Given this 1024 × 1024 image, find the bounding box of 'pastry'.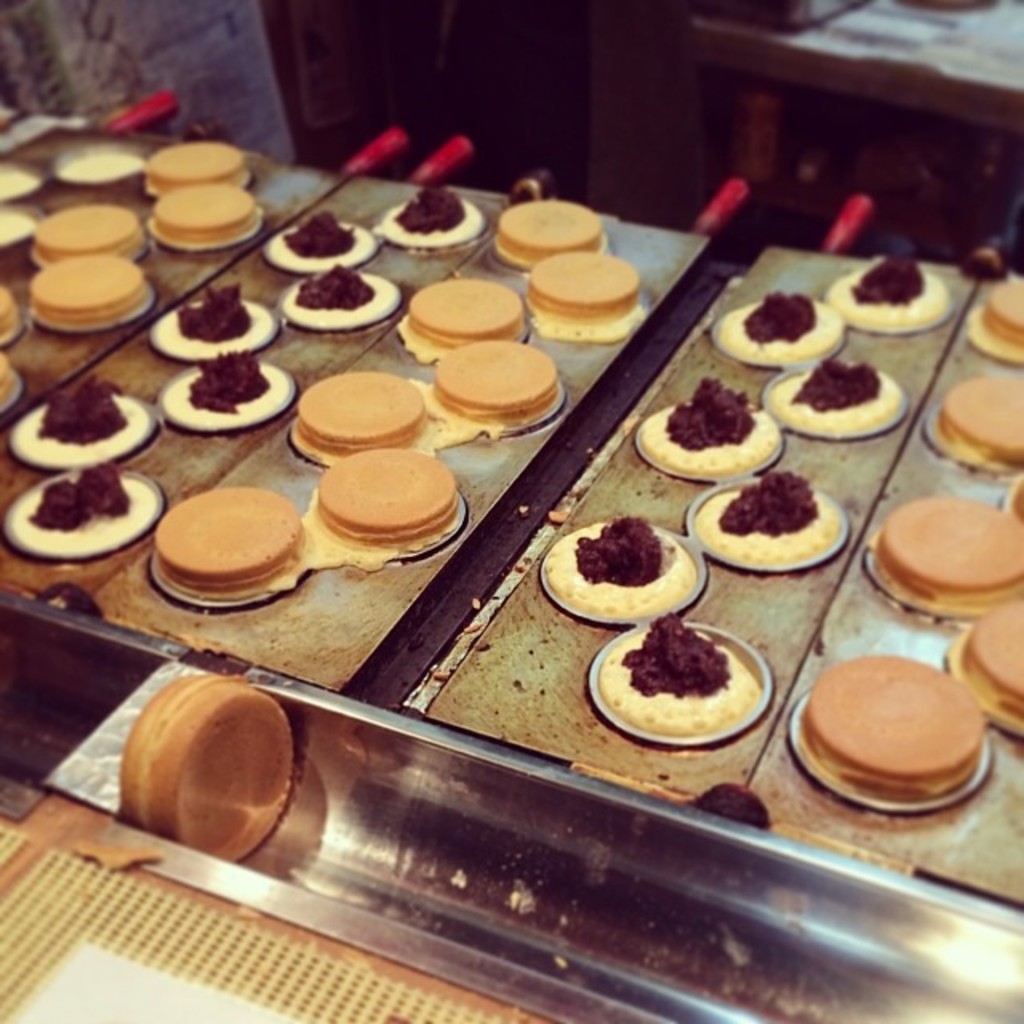
152 282 270 365.
